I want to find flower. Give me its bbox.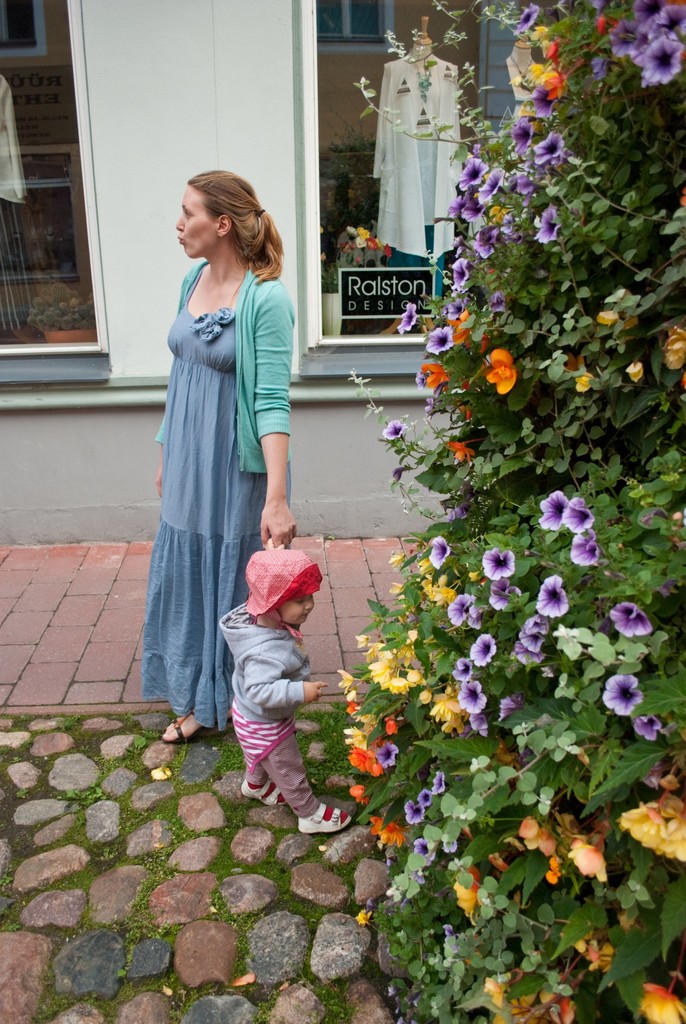
left=533, top=204, right=563, bottom=244.
